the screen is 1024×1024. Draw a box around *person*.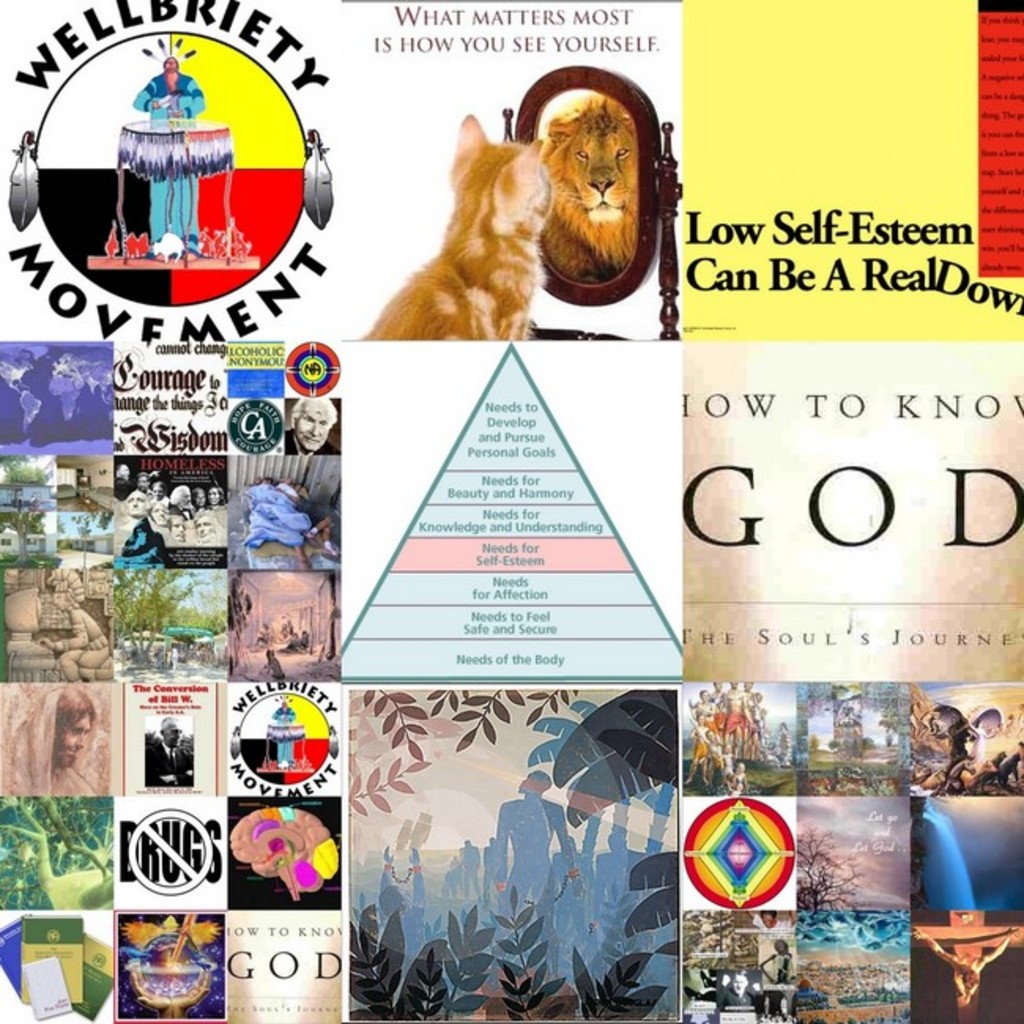
128,43,211,250.
